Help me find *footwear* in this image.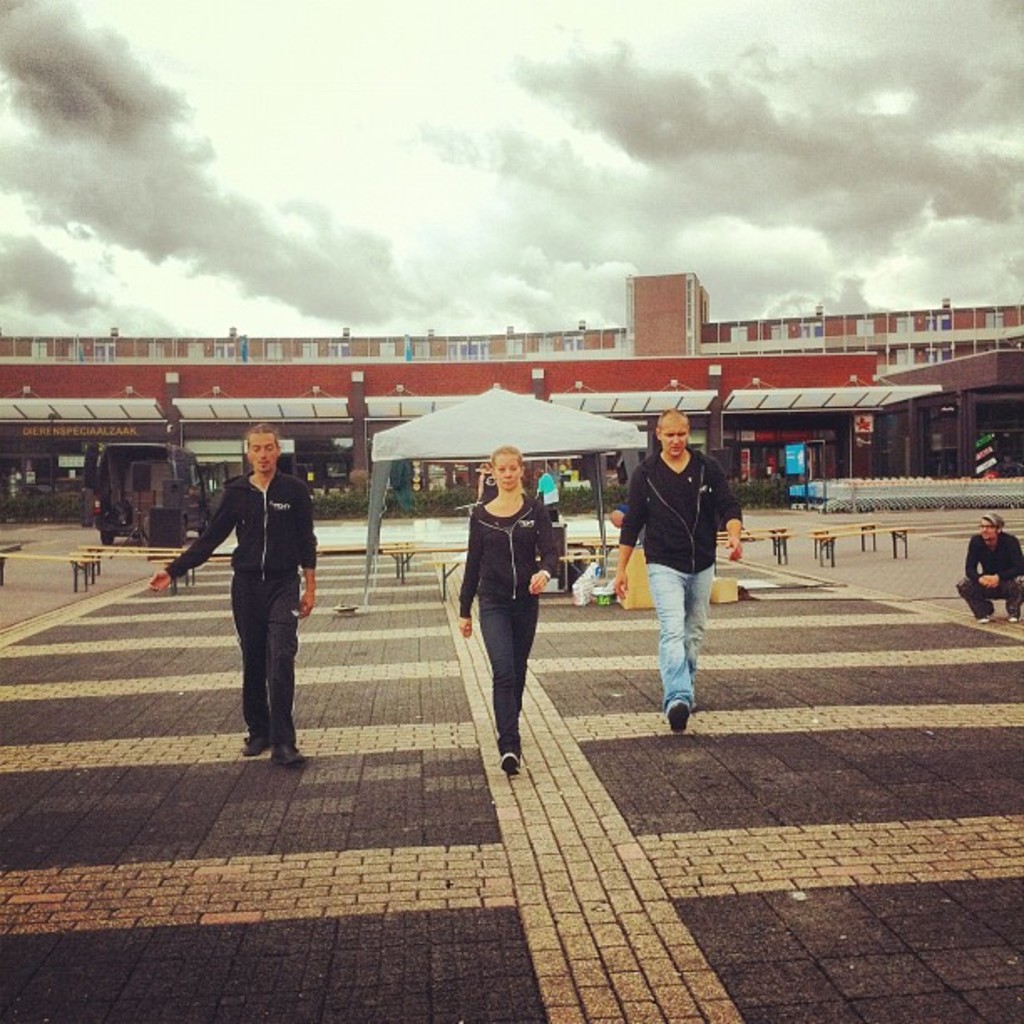
Found it: bbox=[1002, 611, 1022, 624].
